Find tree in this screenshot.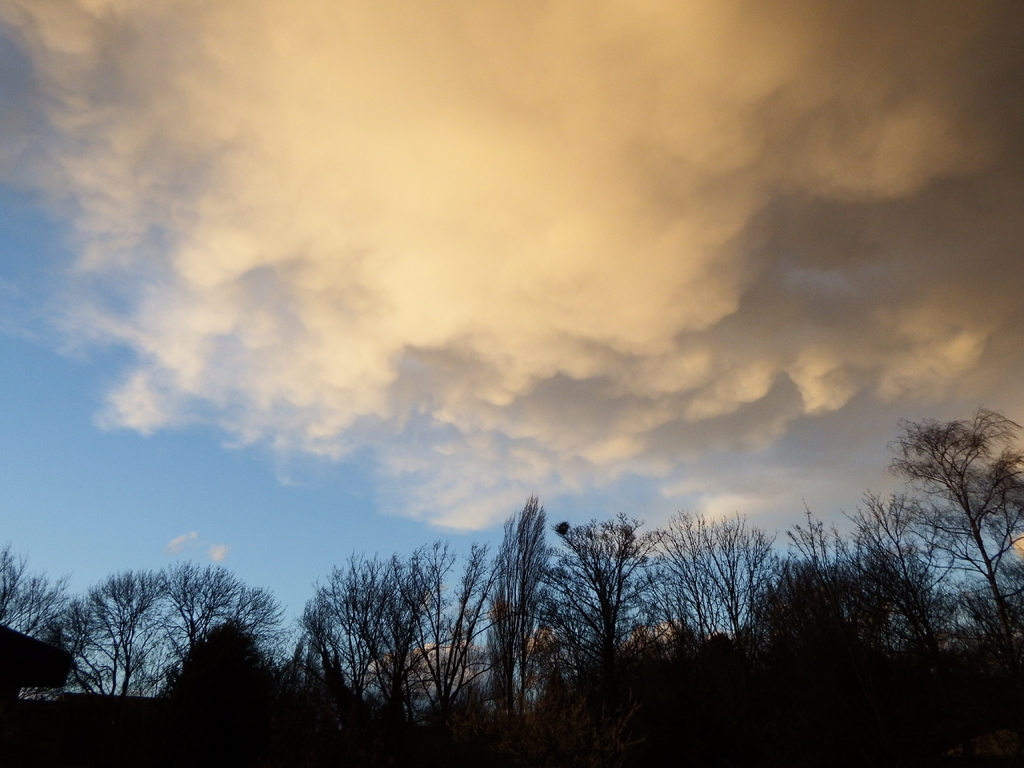
The bounding box for tree is <region>875, 378, 1008, 658</region>.
